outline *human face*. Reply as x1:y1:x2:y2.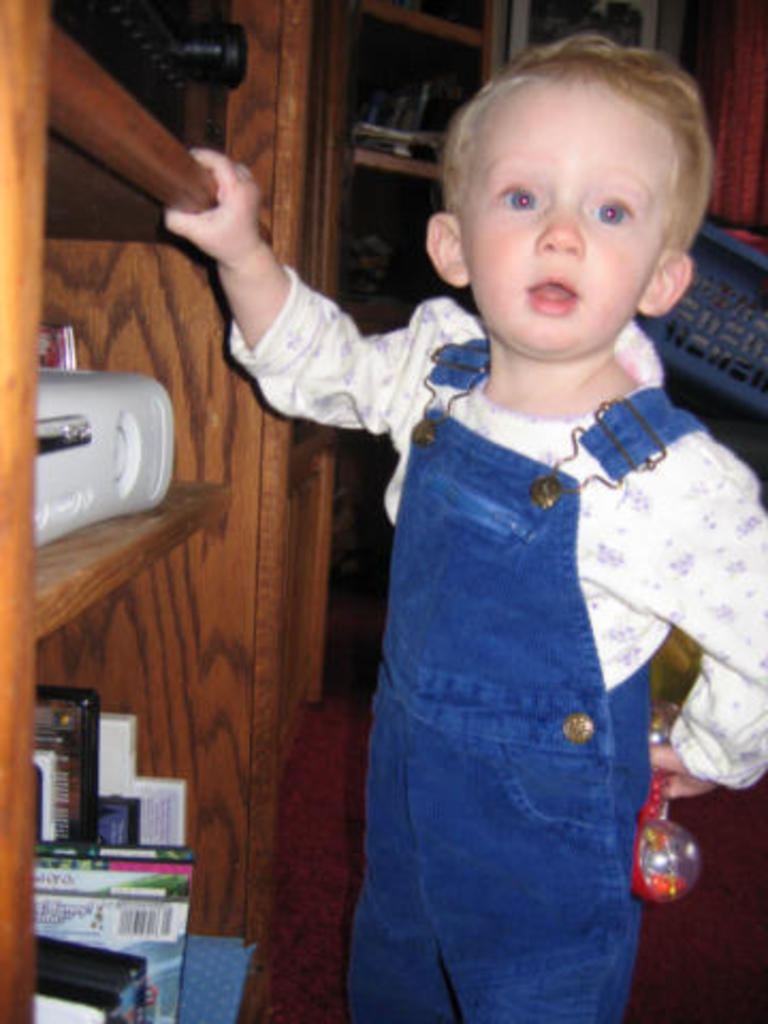
465:64:693:356.
